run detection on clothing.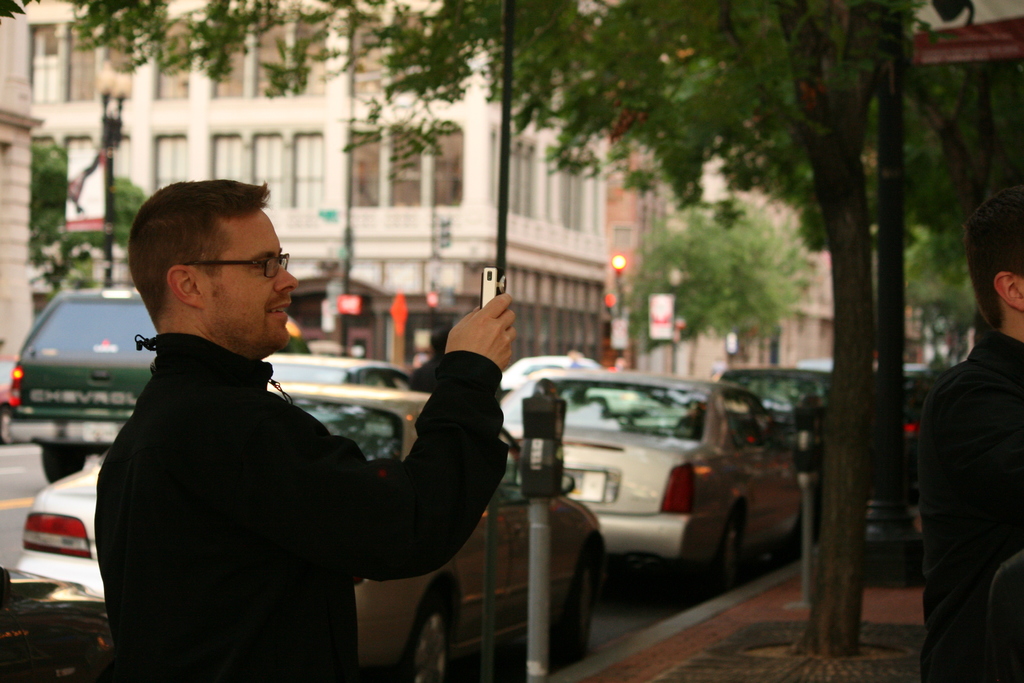
Result: pyautogui.locateOnScreen(922, 329, 1023, 682).
